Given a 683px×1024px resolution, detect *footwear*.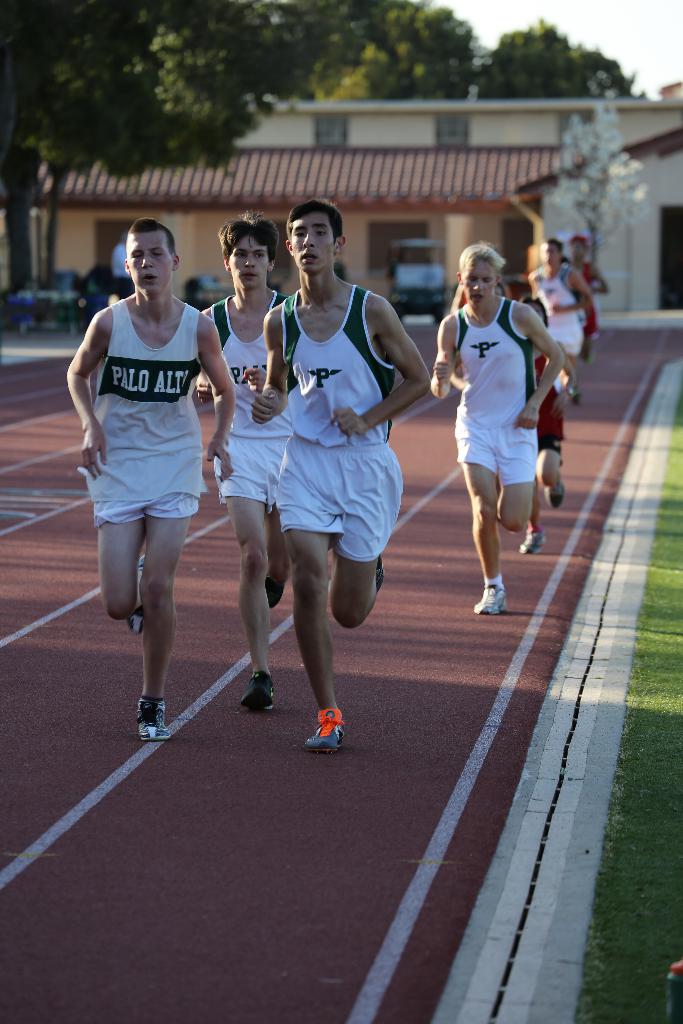
299, 699, 347, 753.
